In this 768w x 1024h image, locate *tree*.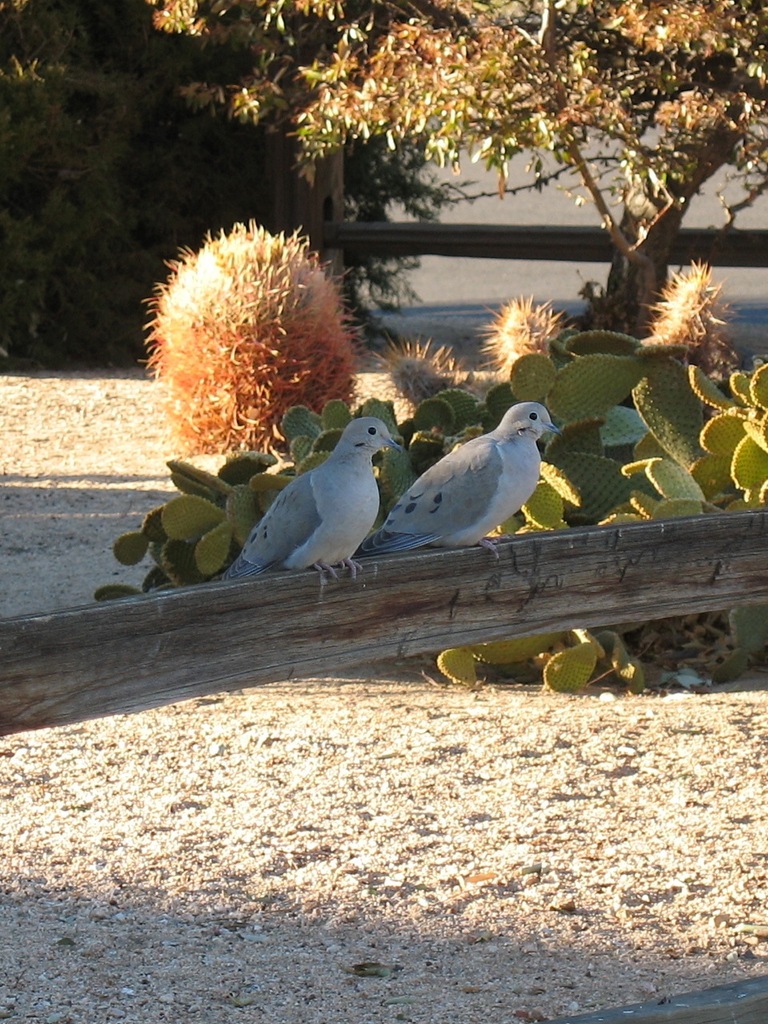
Bounding box: l=147, t=0, r=767, b=345.
